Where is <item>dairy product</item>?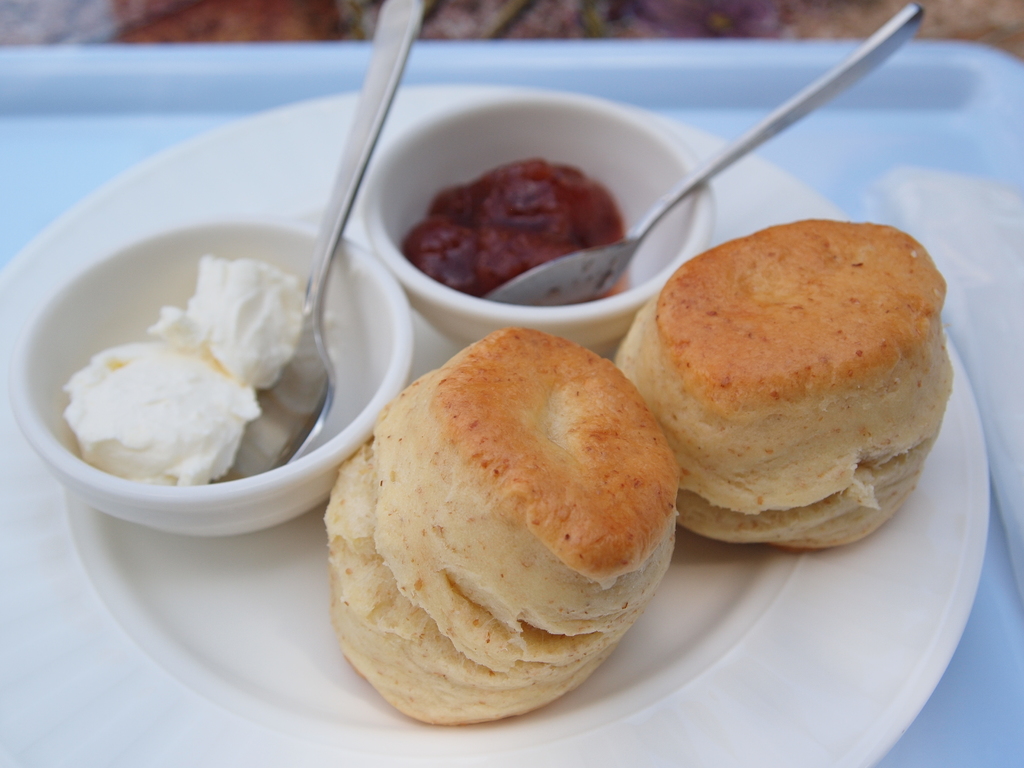
46,246,351,518.
